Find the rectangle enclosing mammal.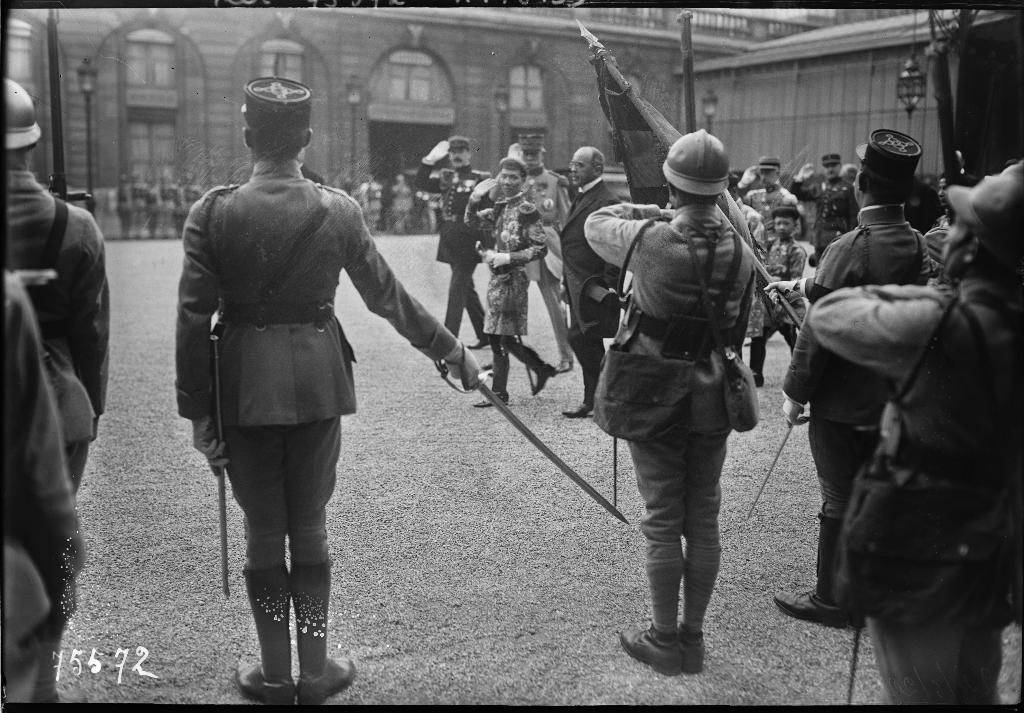
region(756, 204, 814, 388).
